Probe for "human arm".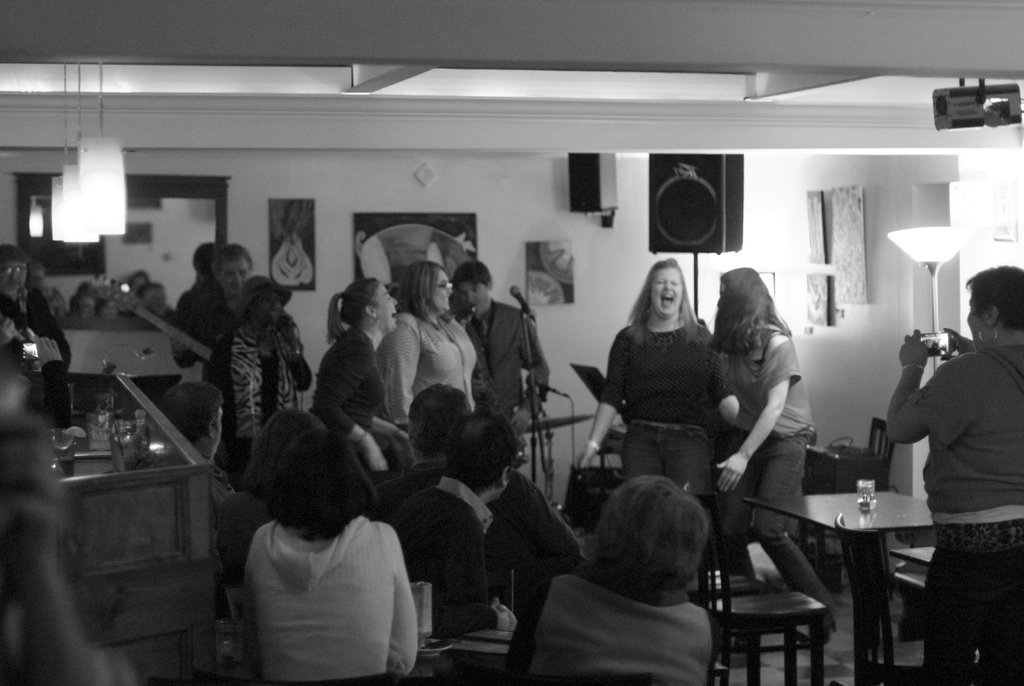
Probe result: select_region(942, 327, 977, 363).
